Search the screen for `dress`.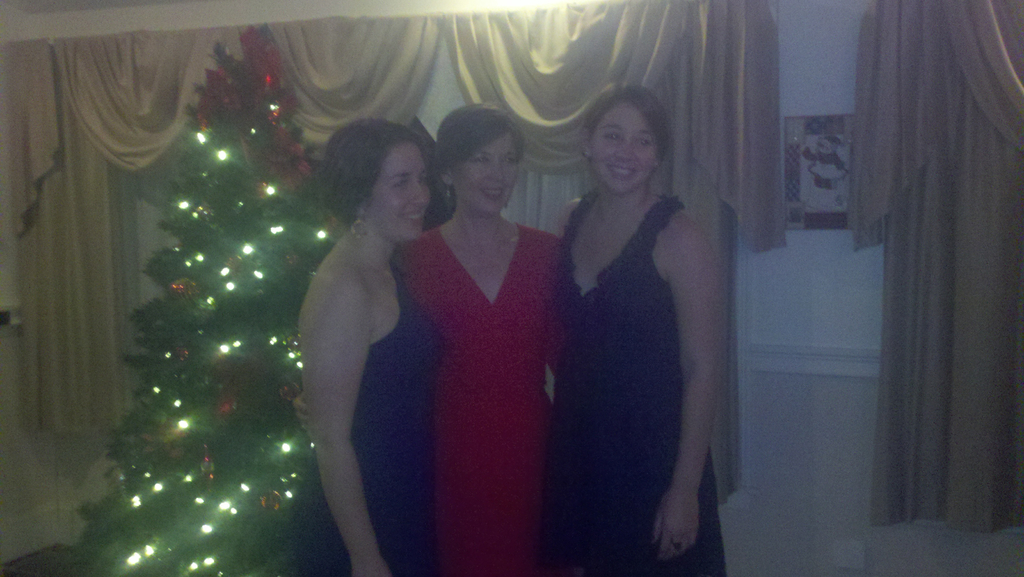
Found at <region>544, 184, 728, 576</region>.
